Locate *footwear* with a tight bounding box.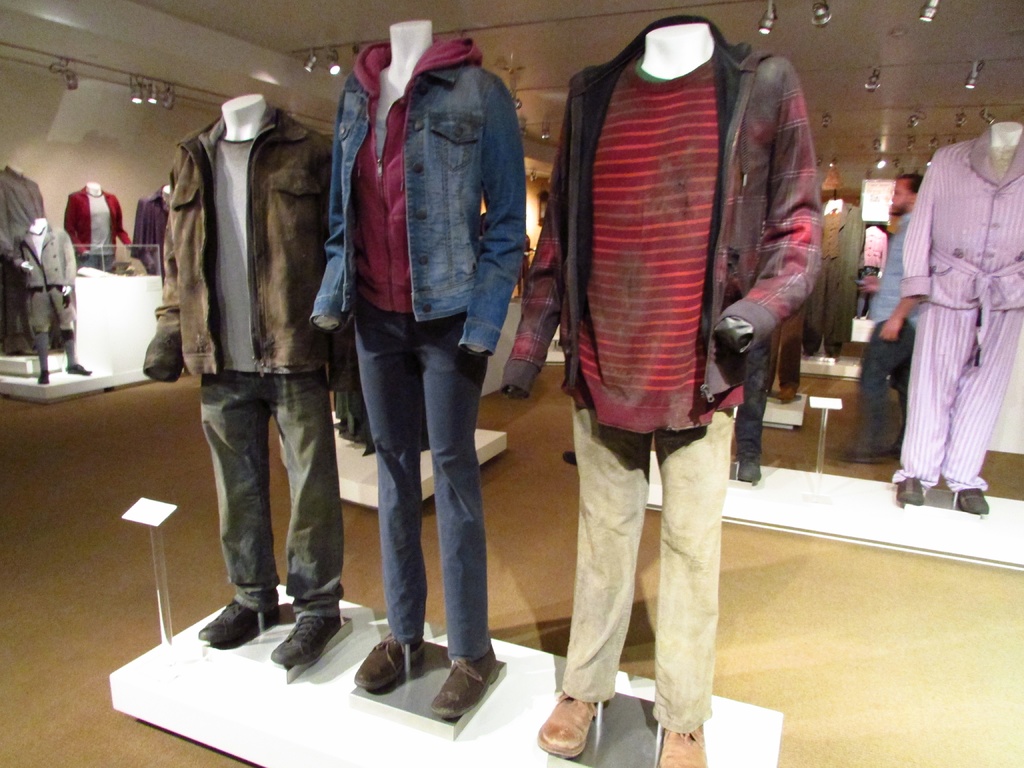
(x1=198, y1=598, x2=276, y2=644).
